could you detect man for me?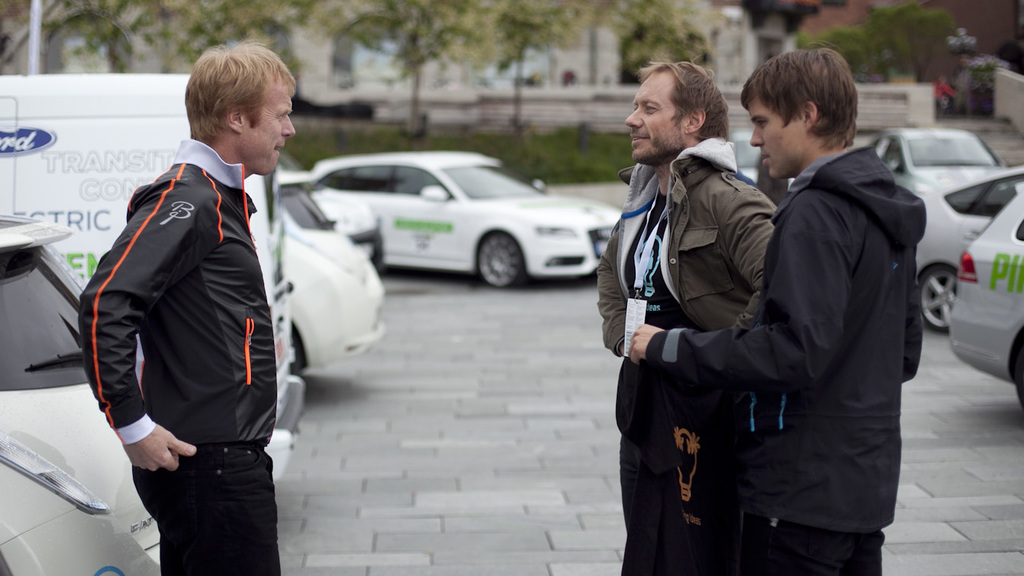
Detection result: bbox=(78, 35, 299, 575).
